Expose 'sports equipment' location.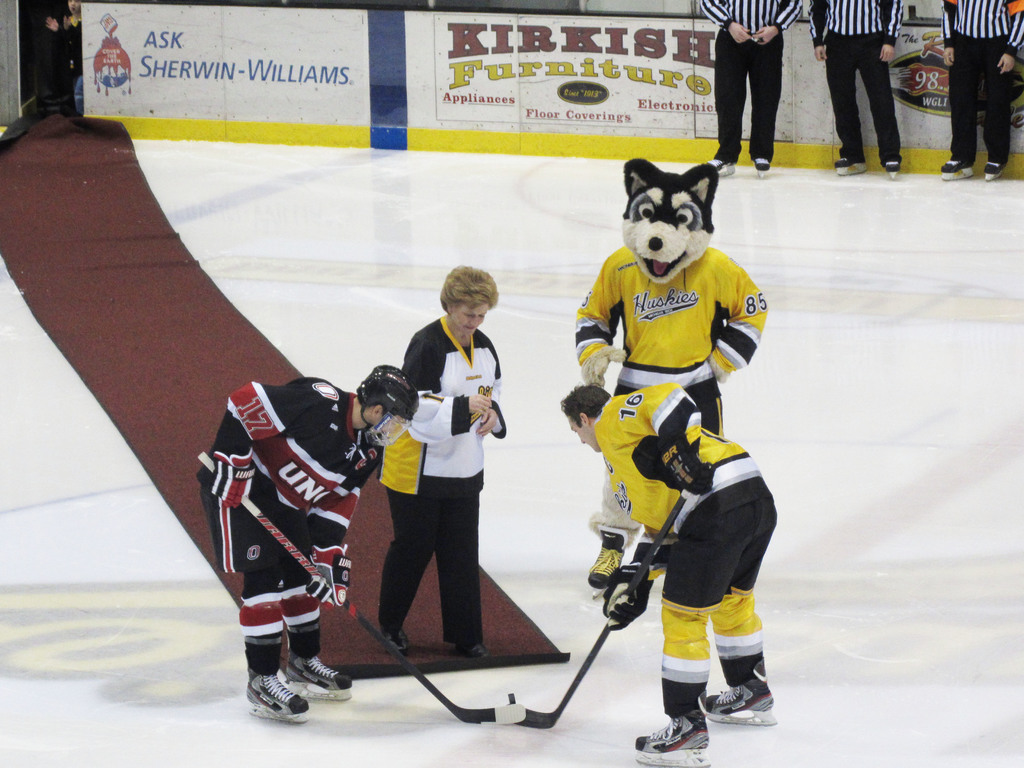
Exposed at 708 156 735 177.
